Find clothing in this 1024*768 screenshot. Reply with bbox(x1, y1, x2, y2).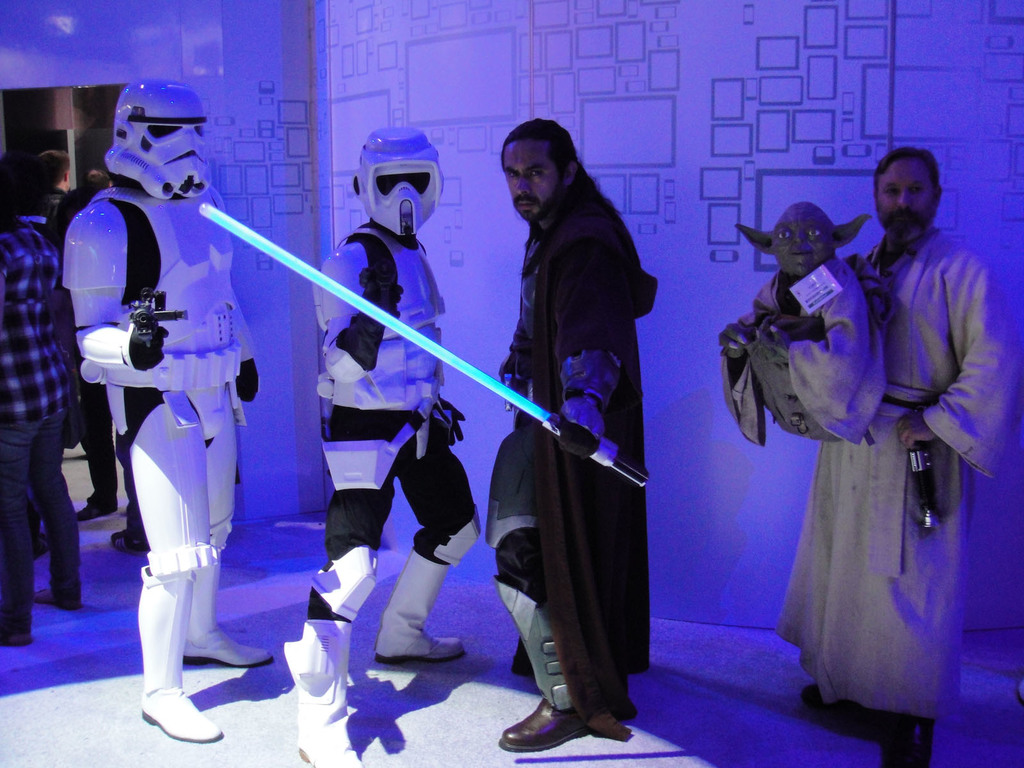
bbox(776, 221, 1005, 723).
